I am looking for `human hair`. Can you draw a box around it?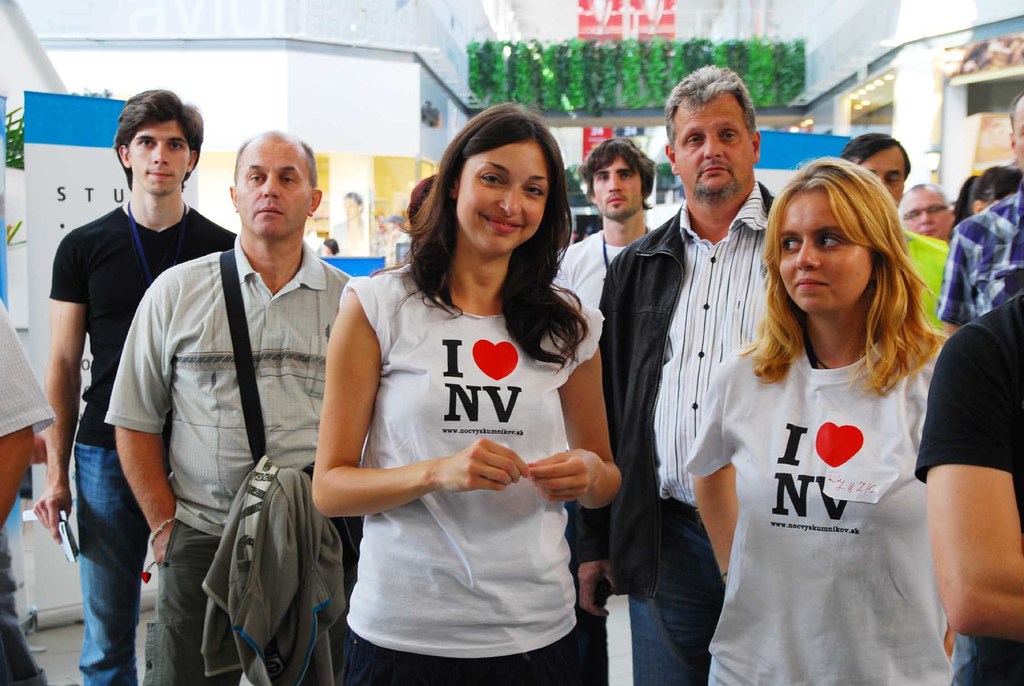
Sure, the bounding box is left=114, top=83, right=202, bottom=189.
